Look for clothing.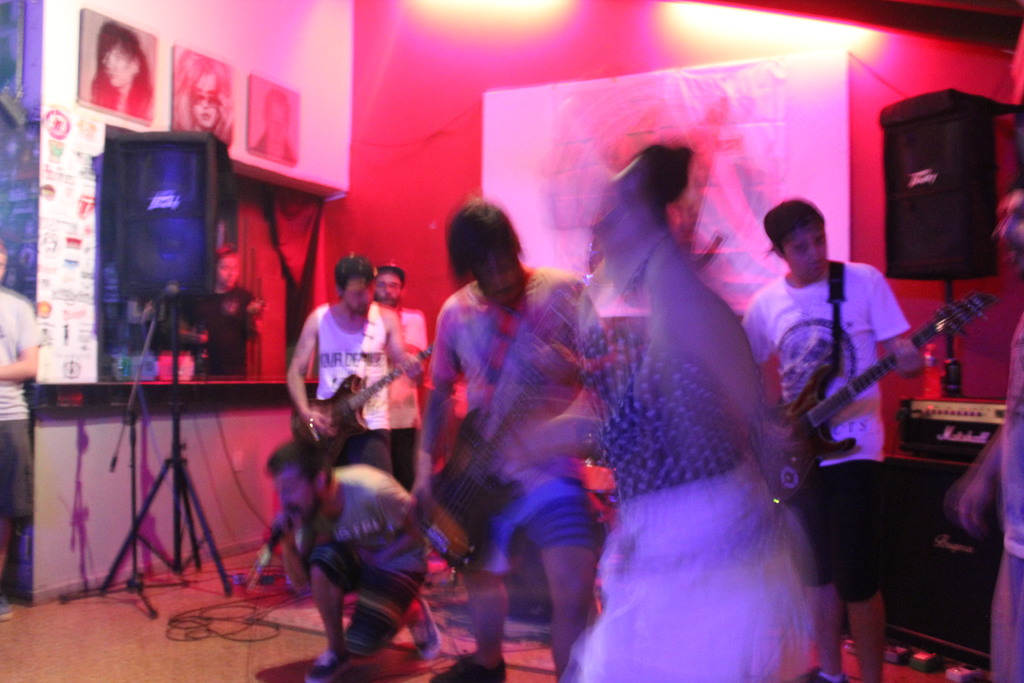
Found: <region>426, 223, 610, 631</region>.
